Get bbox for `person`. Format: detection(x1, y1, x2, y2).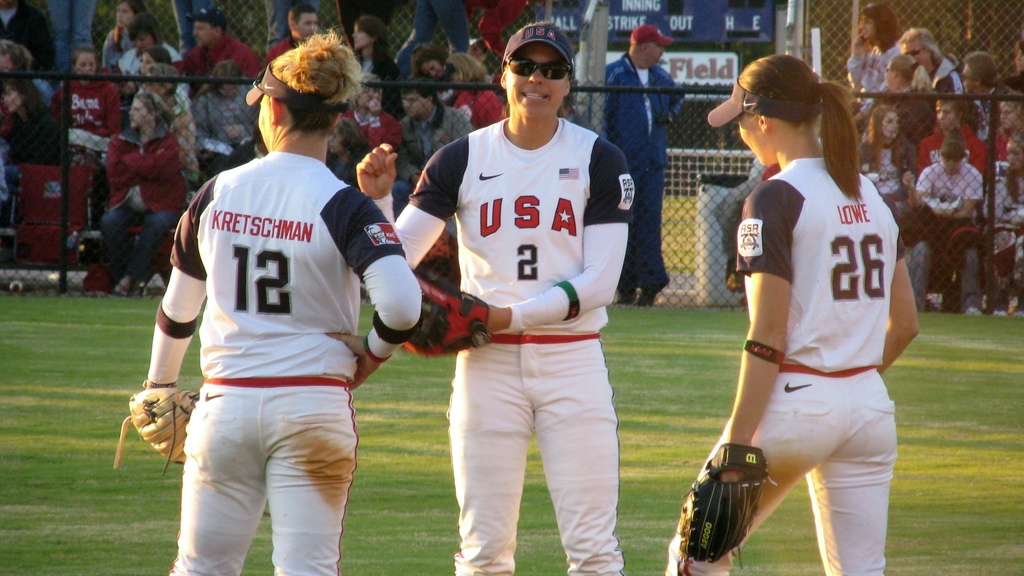
detection(140, 28, 424, 575).
